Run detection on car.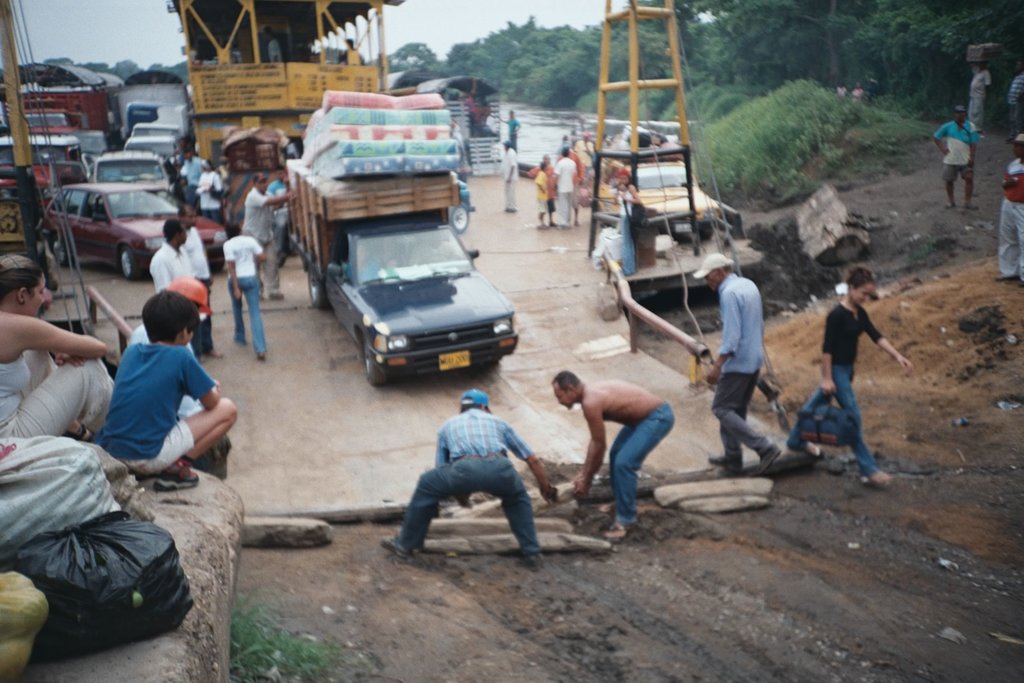
Result: (126, 136, 177, 159).
